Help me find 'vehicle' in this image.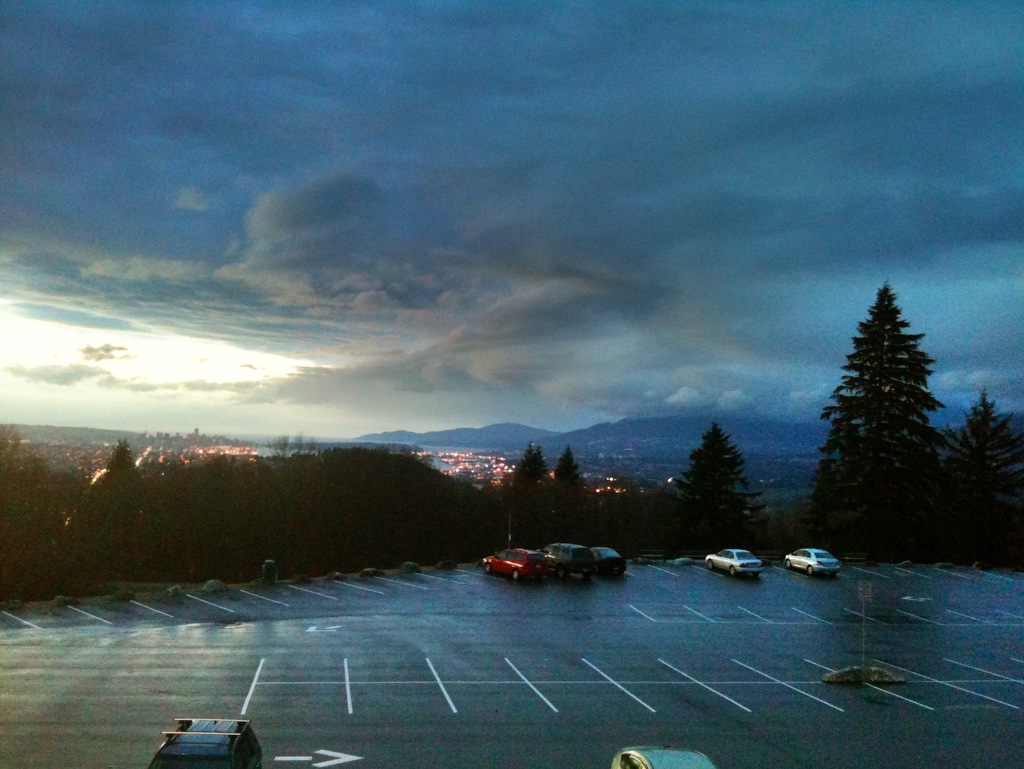
Found it: 147:715:265:768.
